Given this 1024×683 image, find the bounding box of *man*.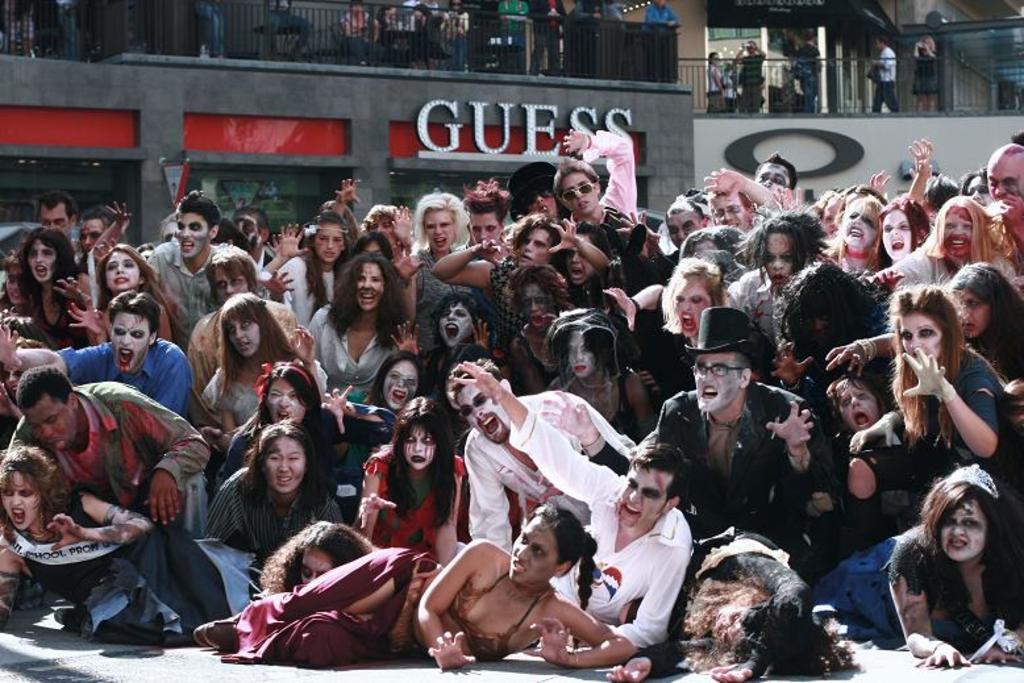
bbox=(0, 355, 222, 542).
